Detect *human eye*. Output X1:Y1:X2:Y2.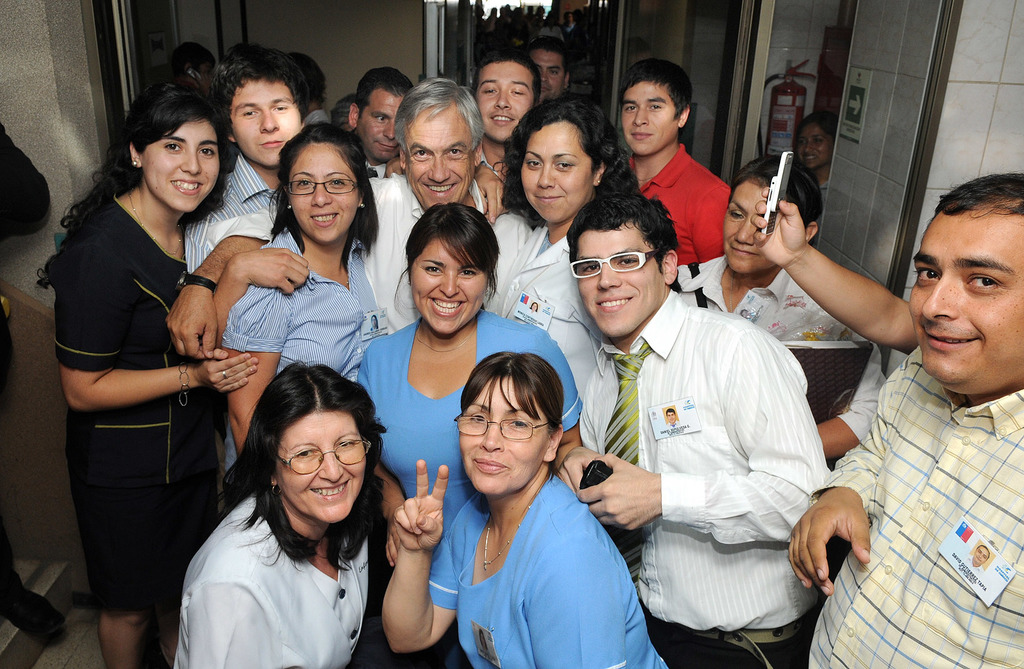
467:410:488:424.
